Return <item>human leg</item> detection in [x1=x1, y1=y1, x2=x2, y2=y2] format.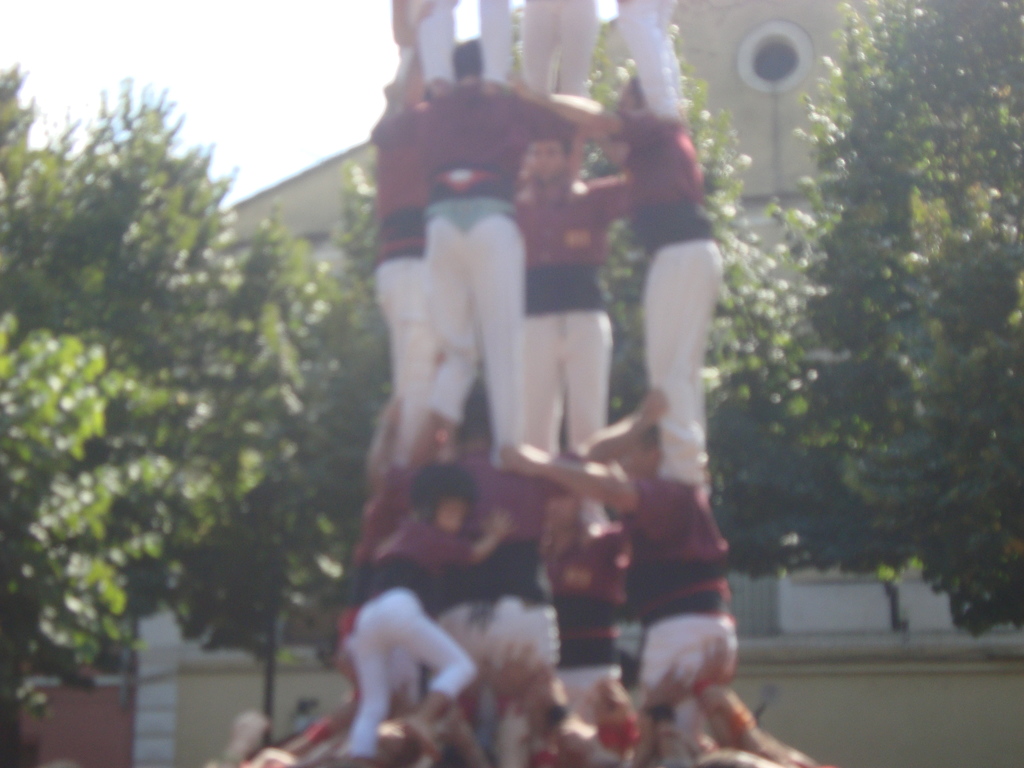
[x1=524, y1=319, x2=563, y2=458].
